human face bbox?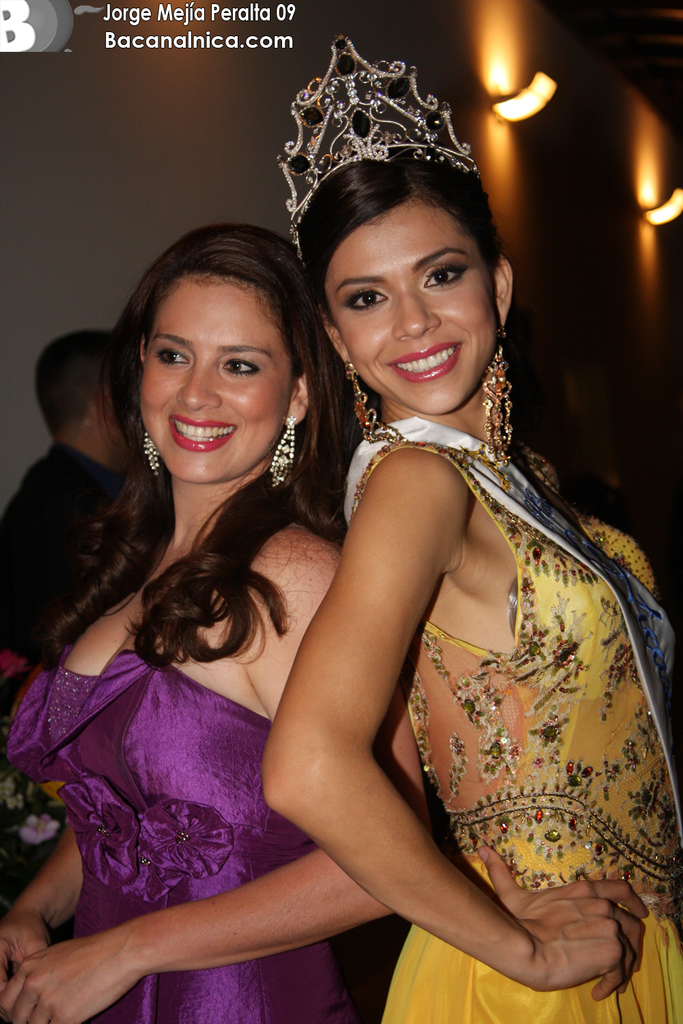
[323,194,495,415]
